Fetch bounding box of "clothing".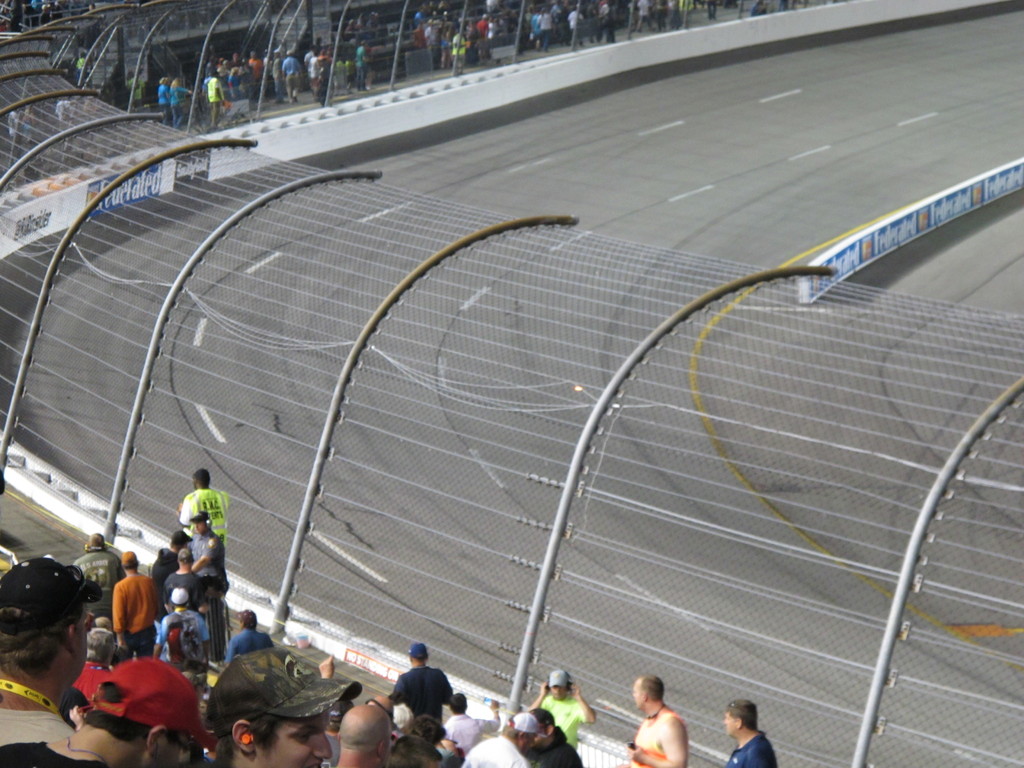
Bbox: bbox(566, 10, 586, 42).
